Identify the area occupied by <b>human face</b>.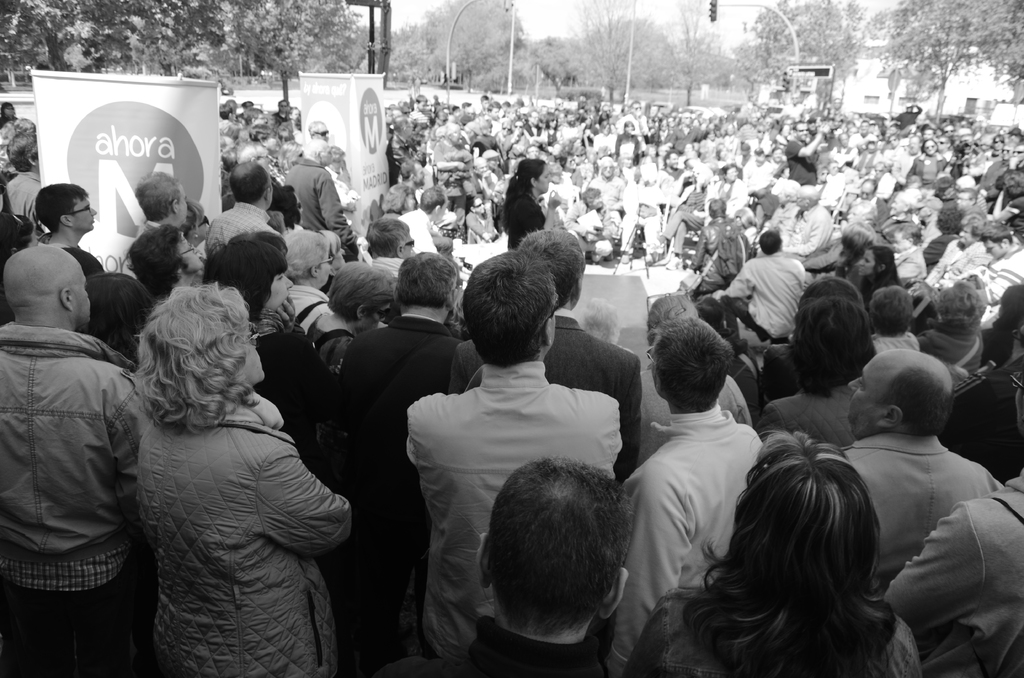
Area: 531:171:555:192.
